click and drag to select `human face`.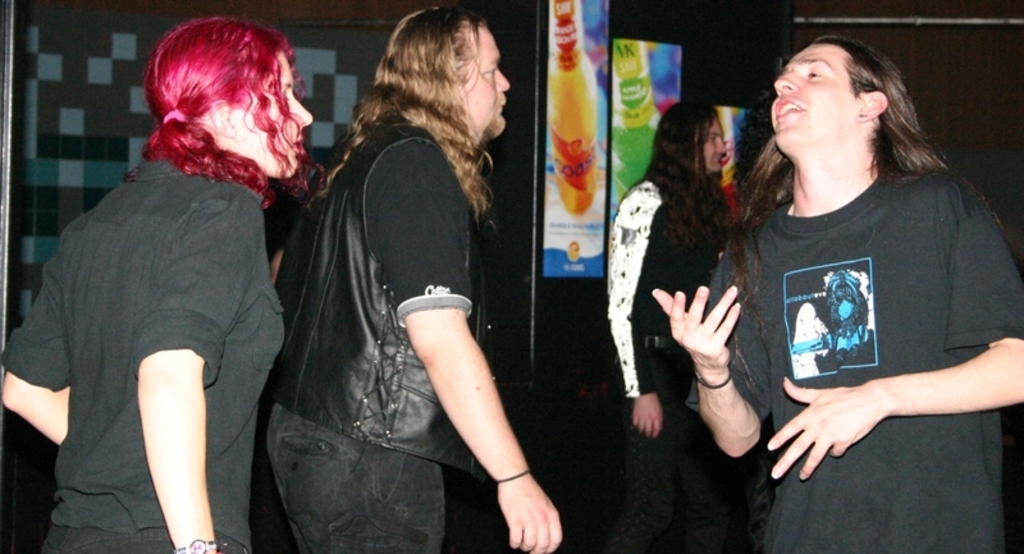
Selection: {"left": 762, "top": 37, "right": 864, "bottom": 156}.
